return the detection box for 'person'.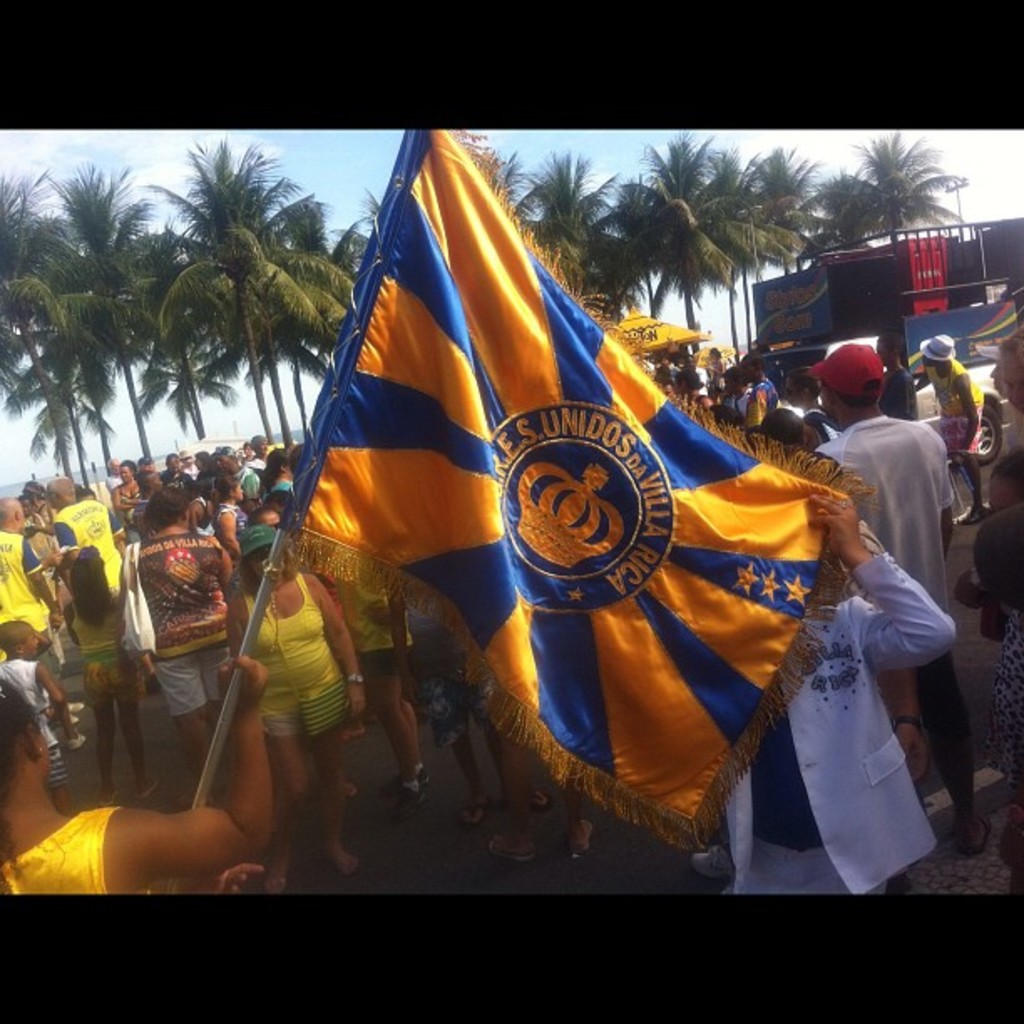
x1=127, y1=492, x2=236, y2=796.
